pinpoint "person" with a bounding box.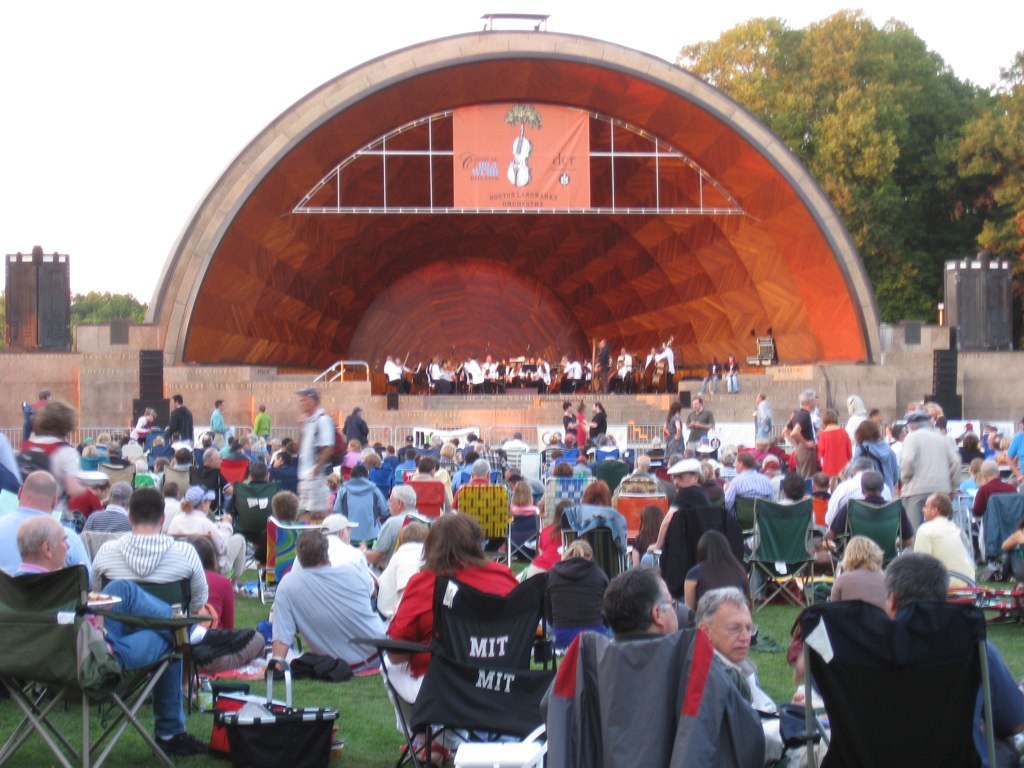
340,406,369,449.
